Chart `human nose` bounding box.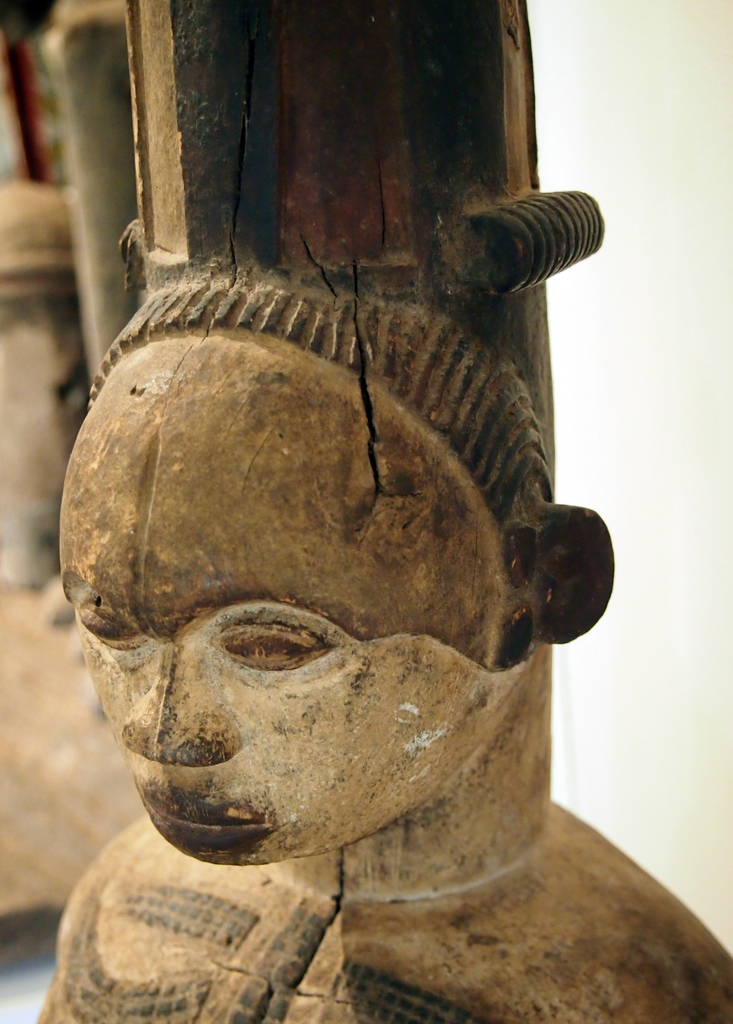
Charted: bbox(118, 655, 240, 762).
